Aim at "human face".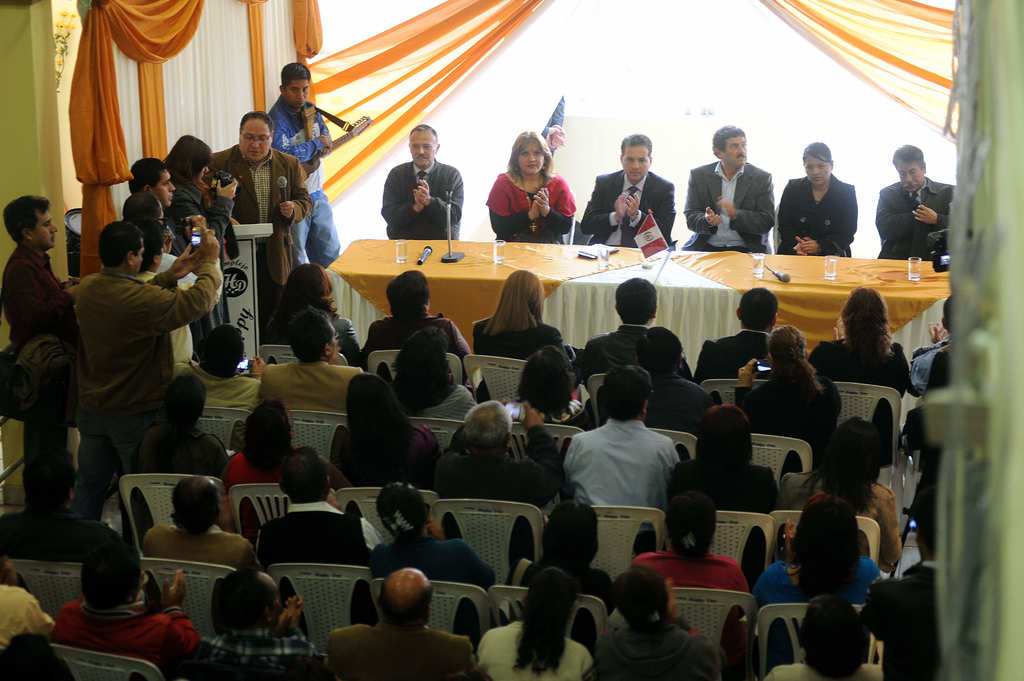
Aimed at BBox(721, 136, 746, 167).
